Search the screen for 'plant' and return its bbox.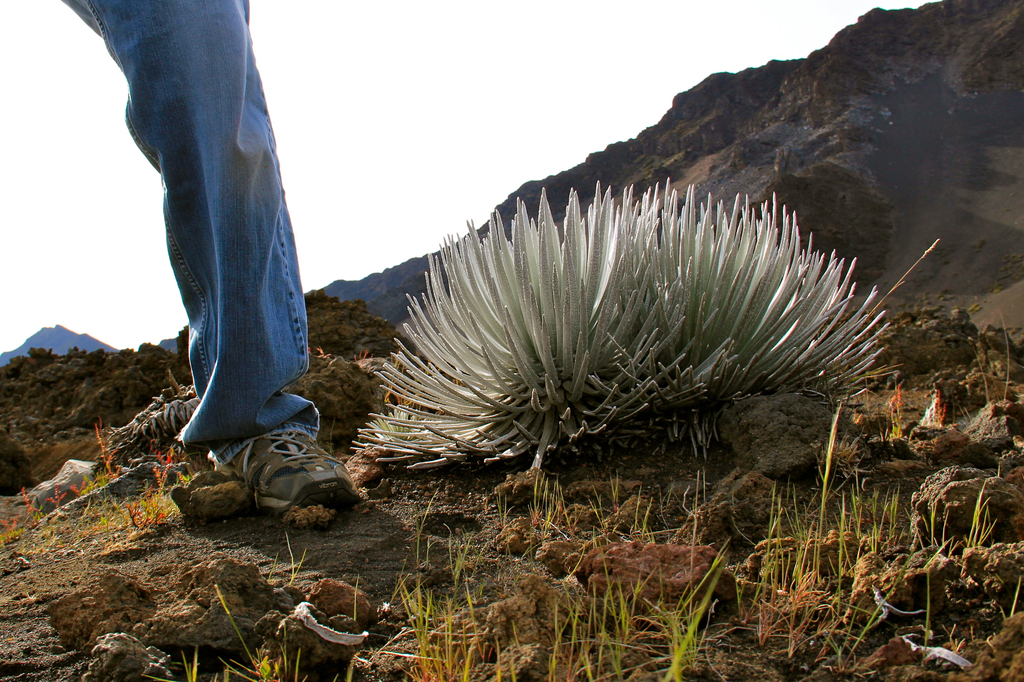
Found: l=0, t=426, r=116, b=561.
